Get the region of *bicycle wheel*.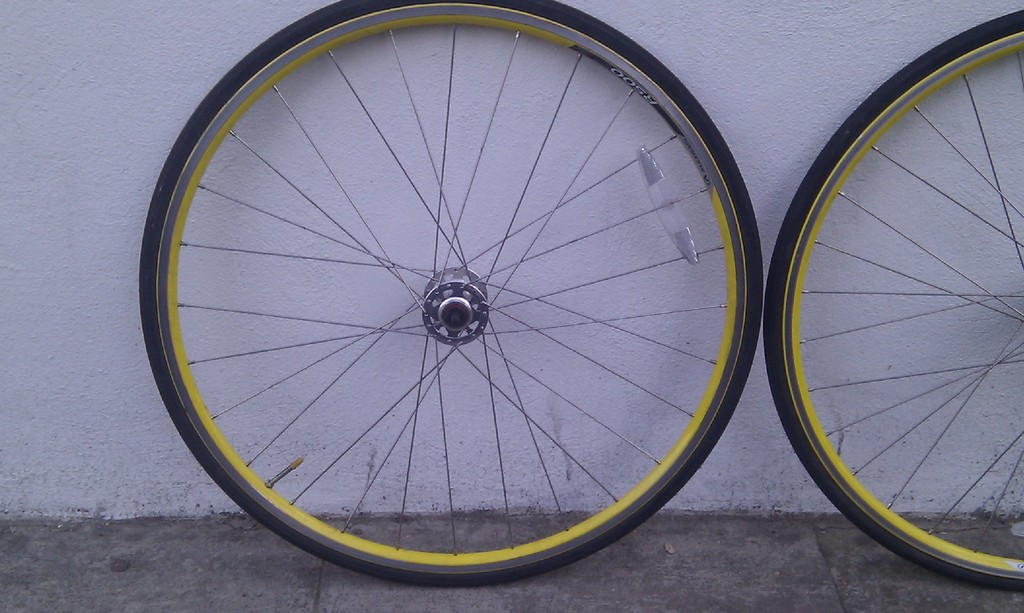
pyautogui.locateOnScreen(138, 0, 764, 589).
